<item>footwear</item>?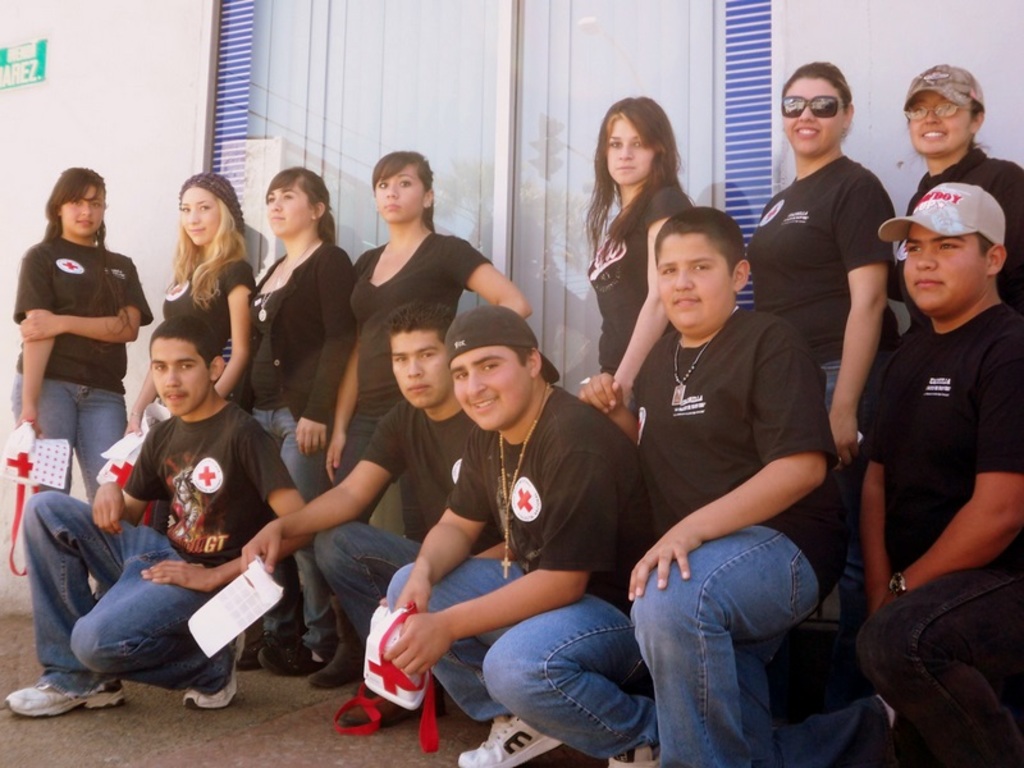
[x1=307, y1=594, x2=366, y2=695]
